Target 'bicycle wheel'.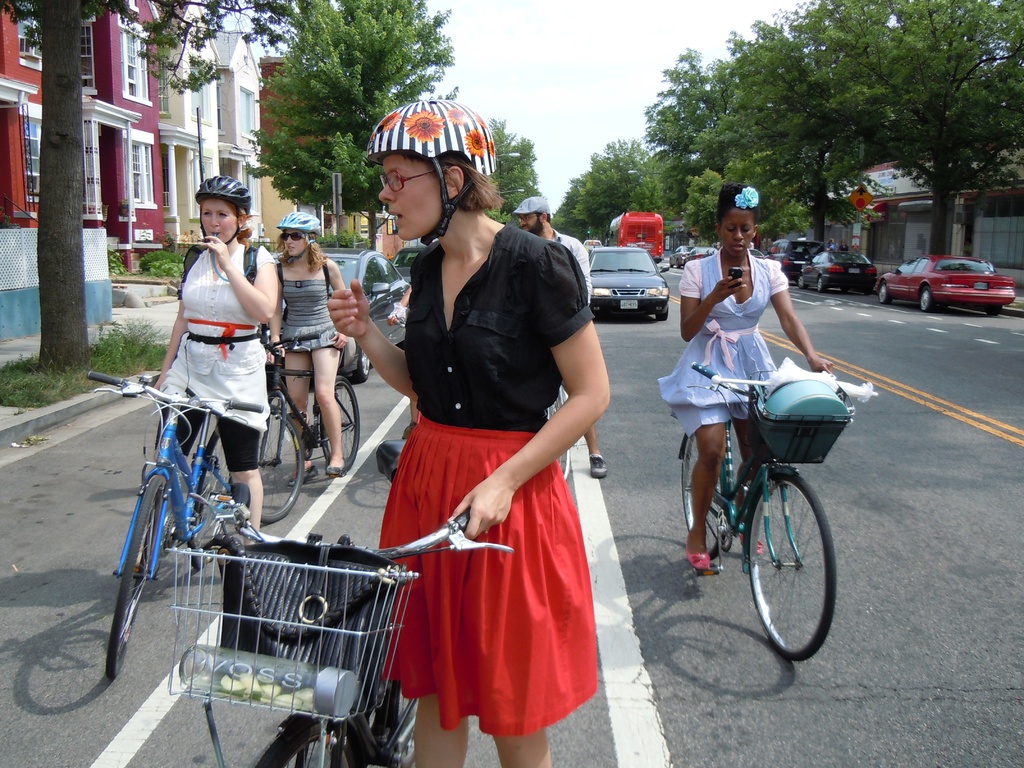
Target region: [left=231, top=405, right=302, bottom=524].
